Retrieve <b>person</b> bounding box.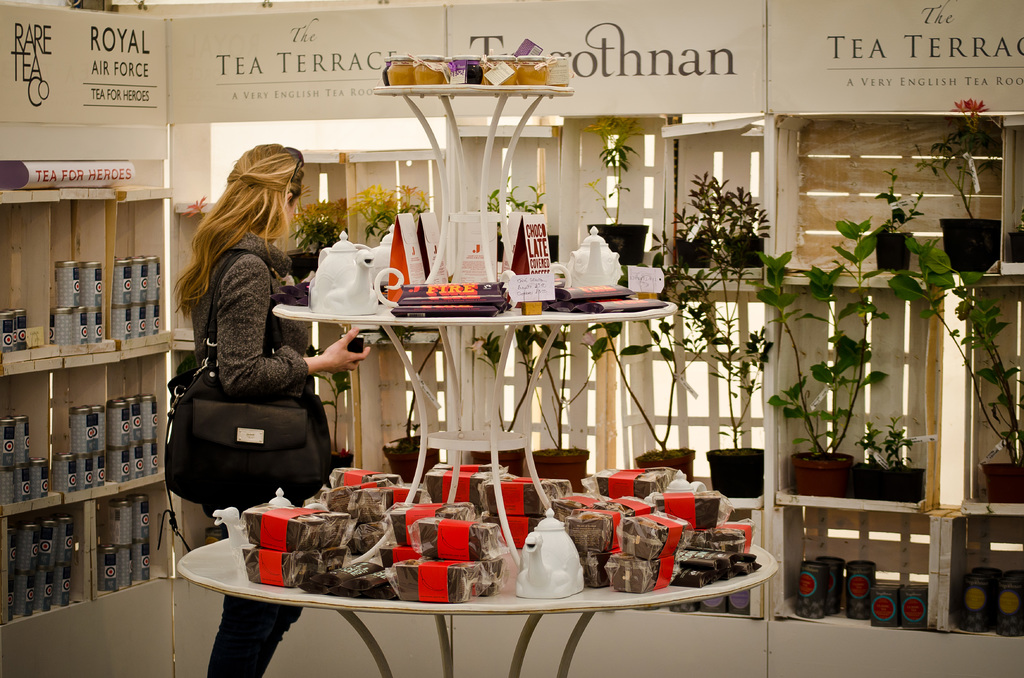
Bounding box: region(175, 142, 369, 677).
